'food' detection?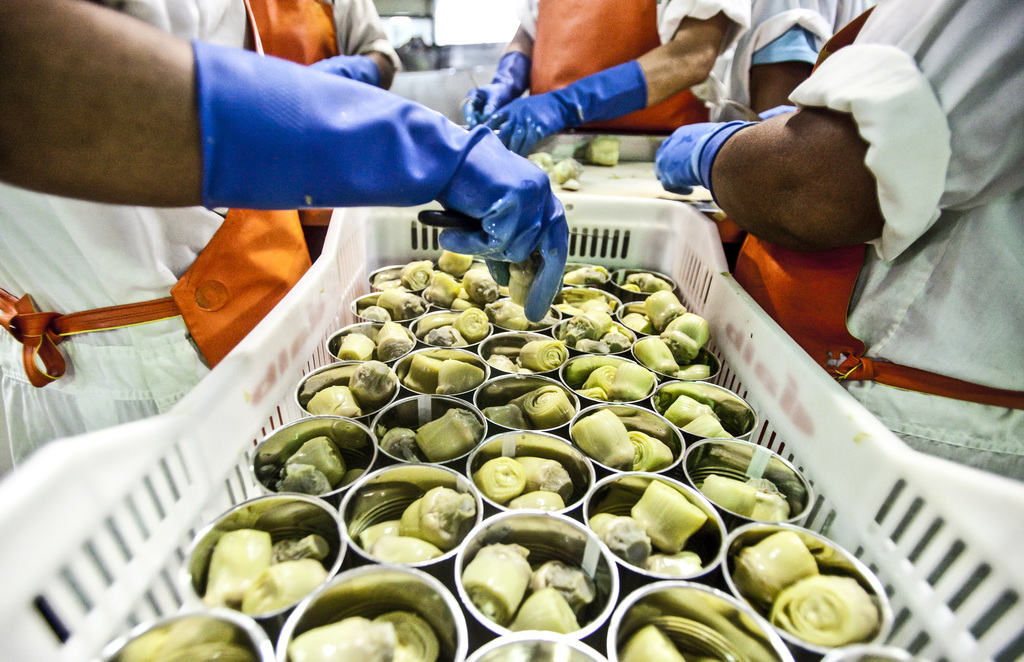
rect(422, 322, 467, 347)
